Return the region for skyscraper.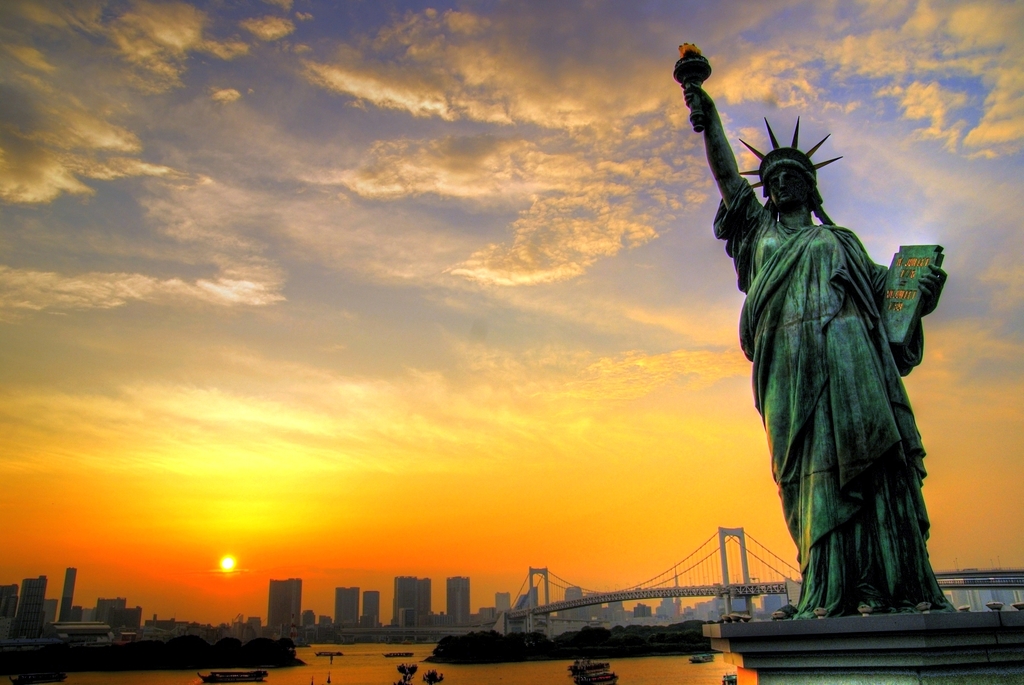
select_region(365, 592, 378, 631).
